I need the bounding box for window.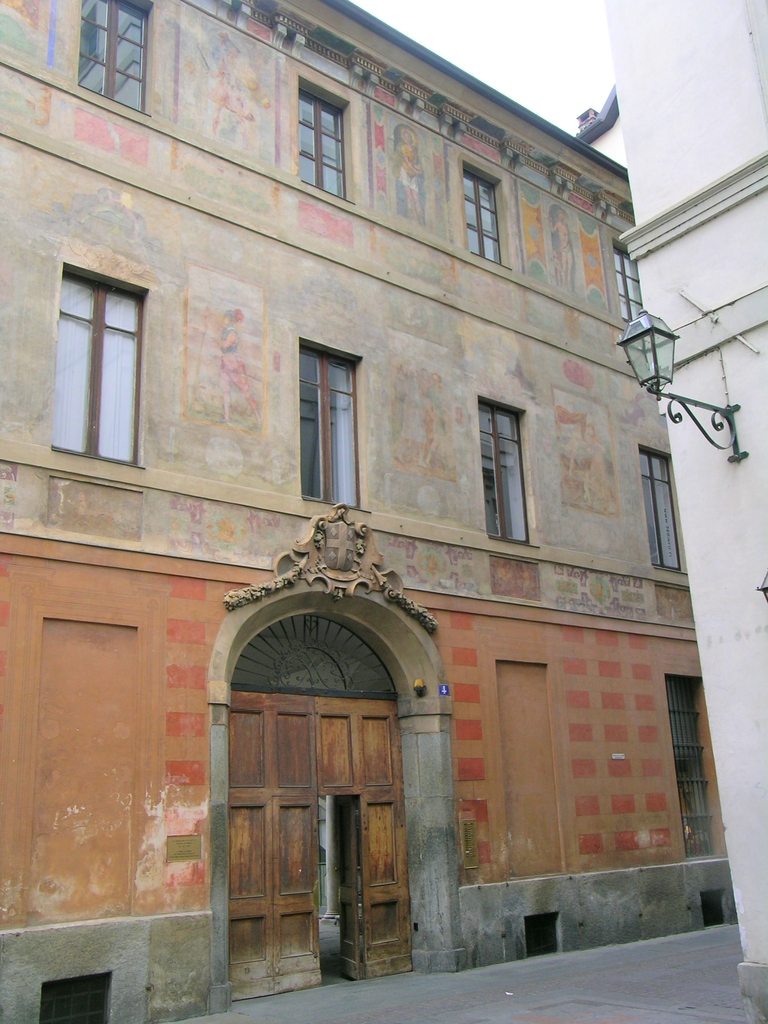
Here it is: BBox(612, 239, 644, 324).
